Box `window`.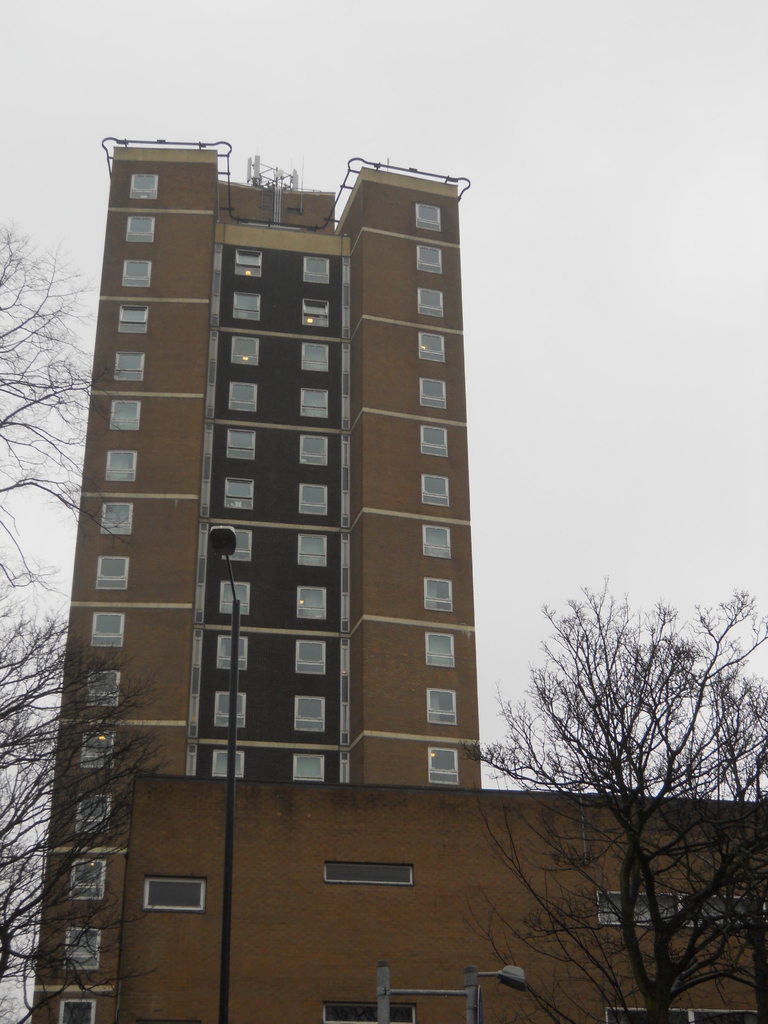
x1=129, y1=171, x2=162, y2=204.
